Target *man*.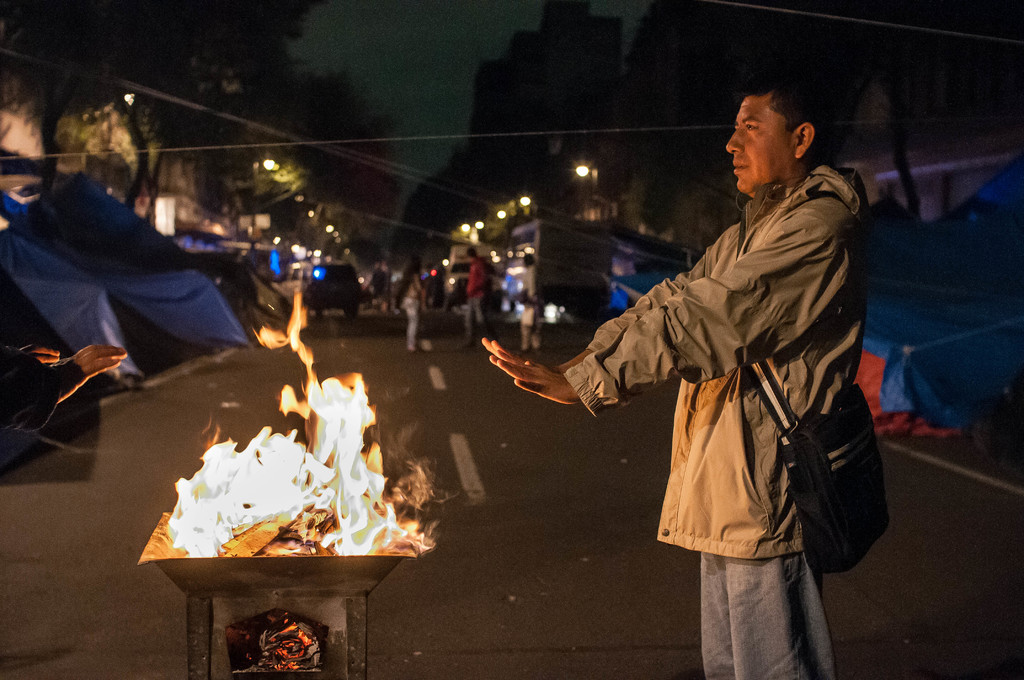
Target region: bbox=[532, 87, 877, 644].
